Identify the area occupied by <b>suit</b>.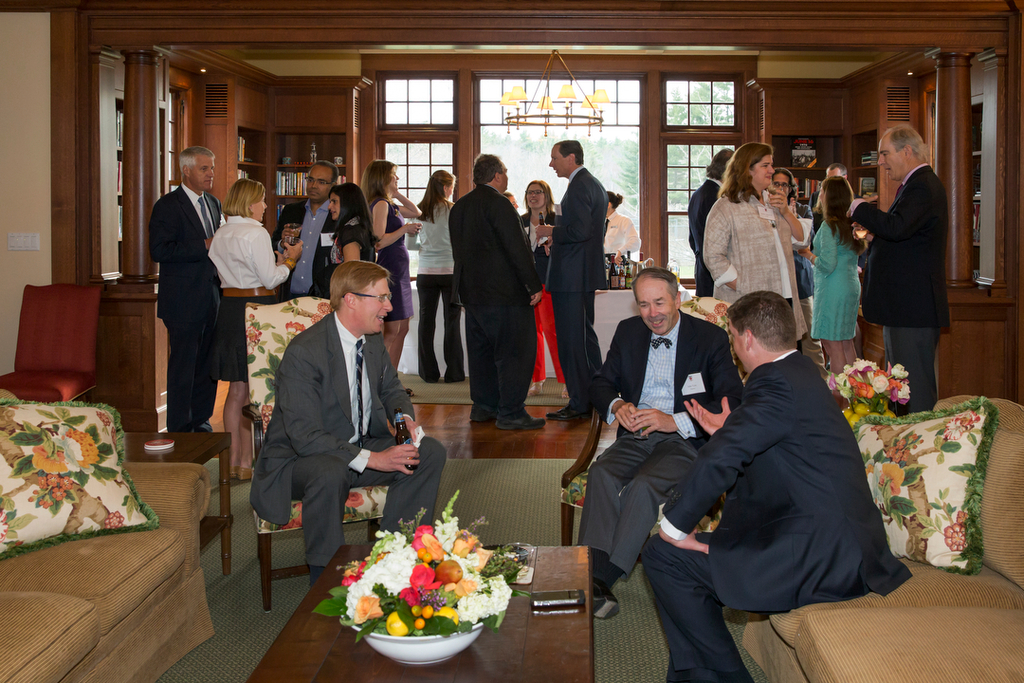
Area: [x1=688, y1=177, x2=726, y2=297].
